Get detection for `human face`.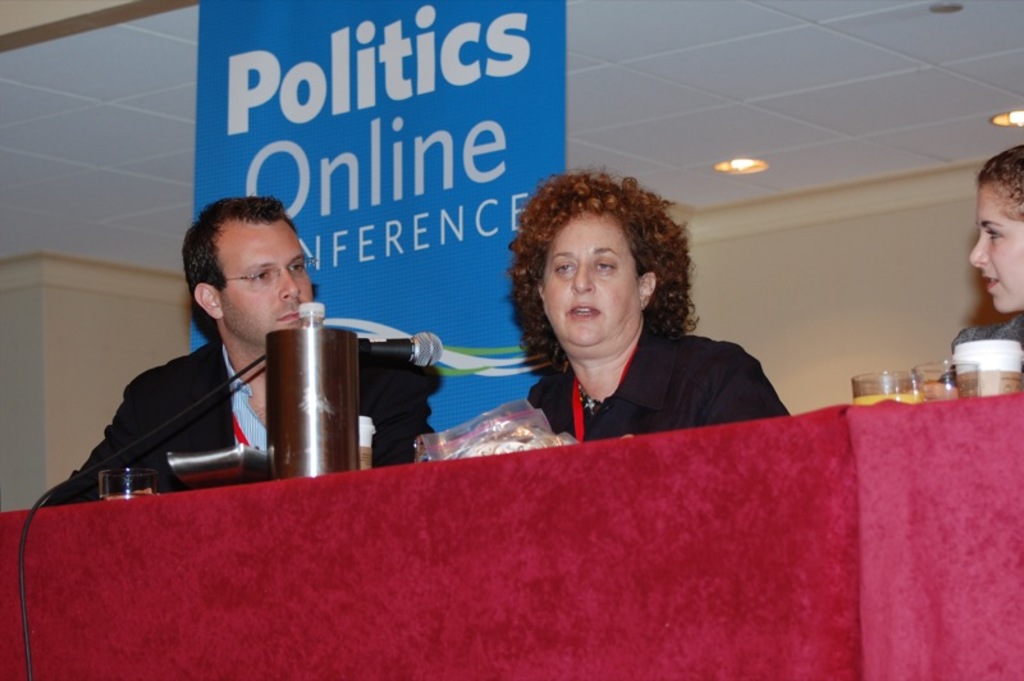
Detection: detection(214, 223, 315, 344).
